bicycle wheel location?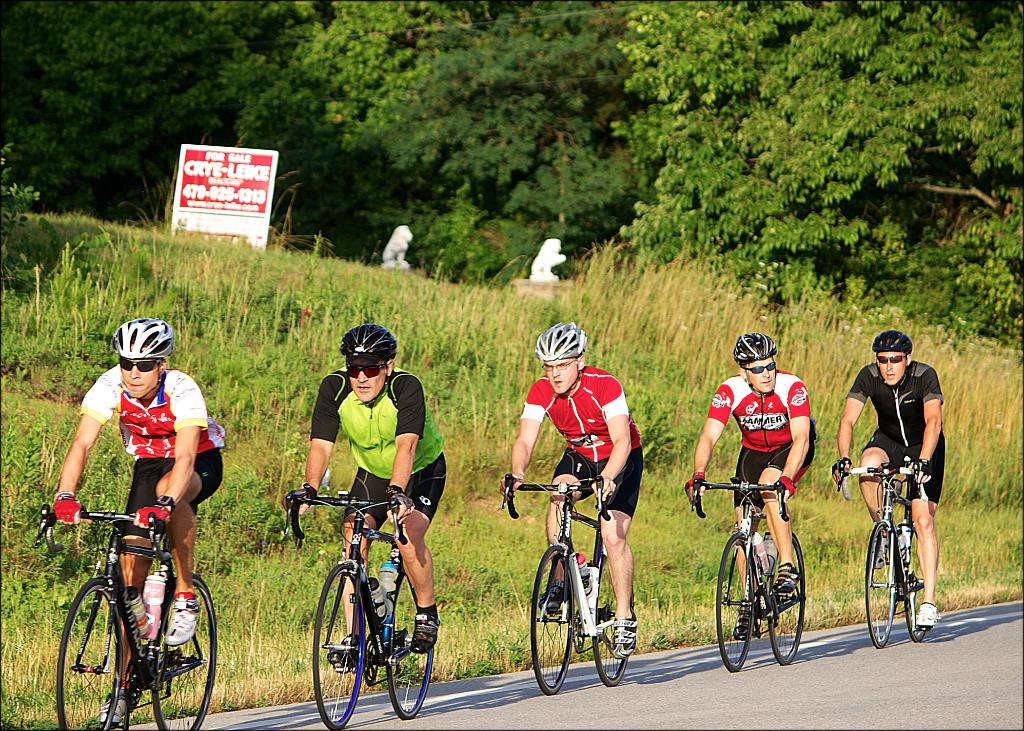
bbox=[863, 517, 905, 652]
